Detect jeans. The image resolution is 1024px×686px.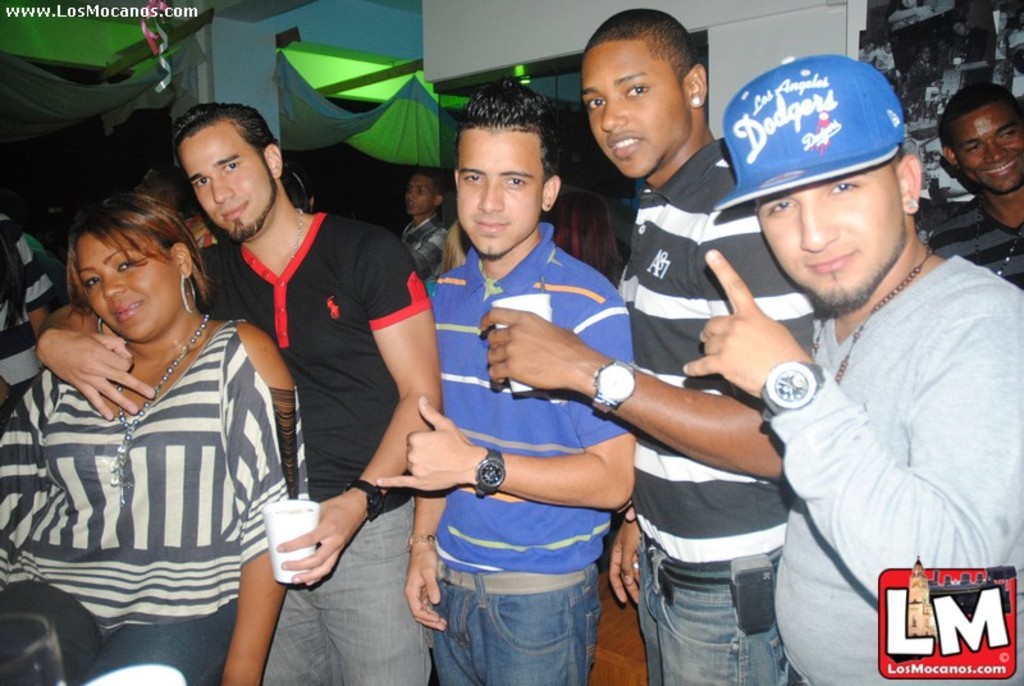
637, 531, 785, 685.
